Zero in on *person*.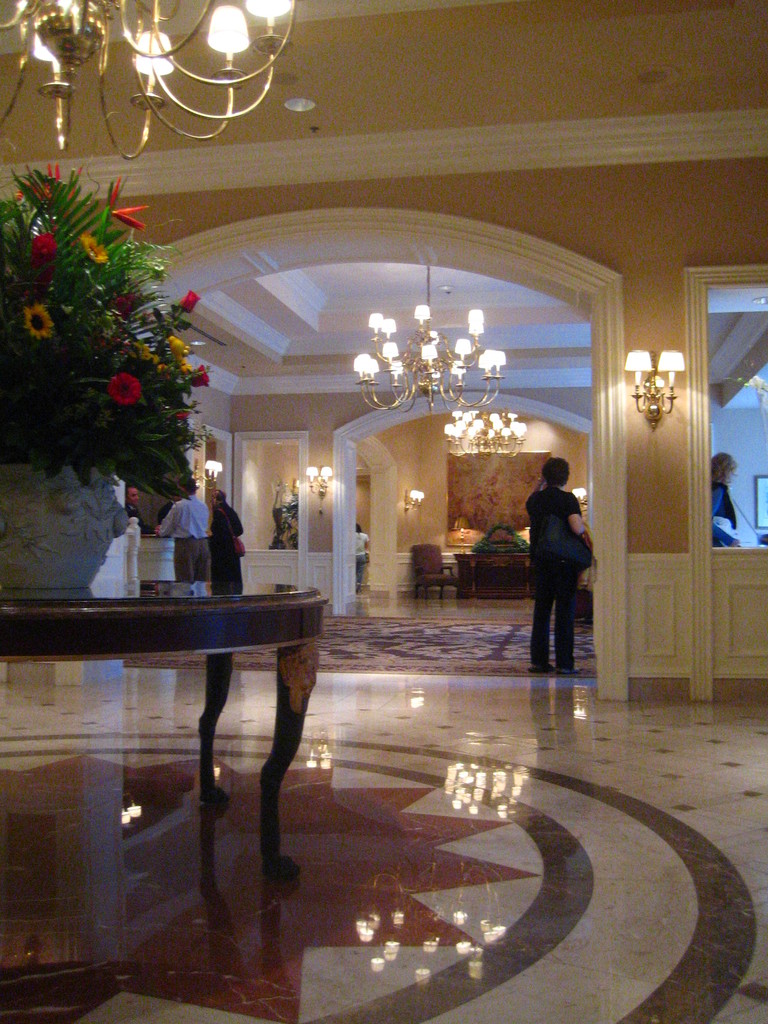
Zeroed in: locate(149, 474, 207, 595).
